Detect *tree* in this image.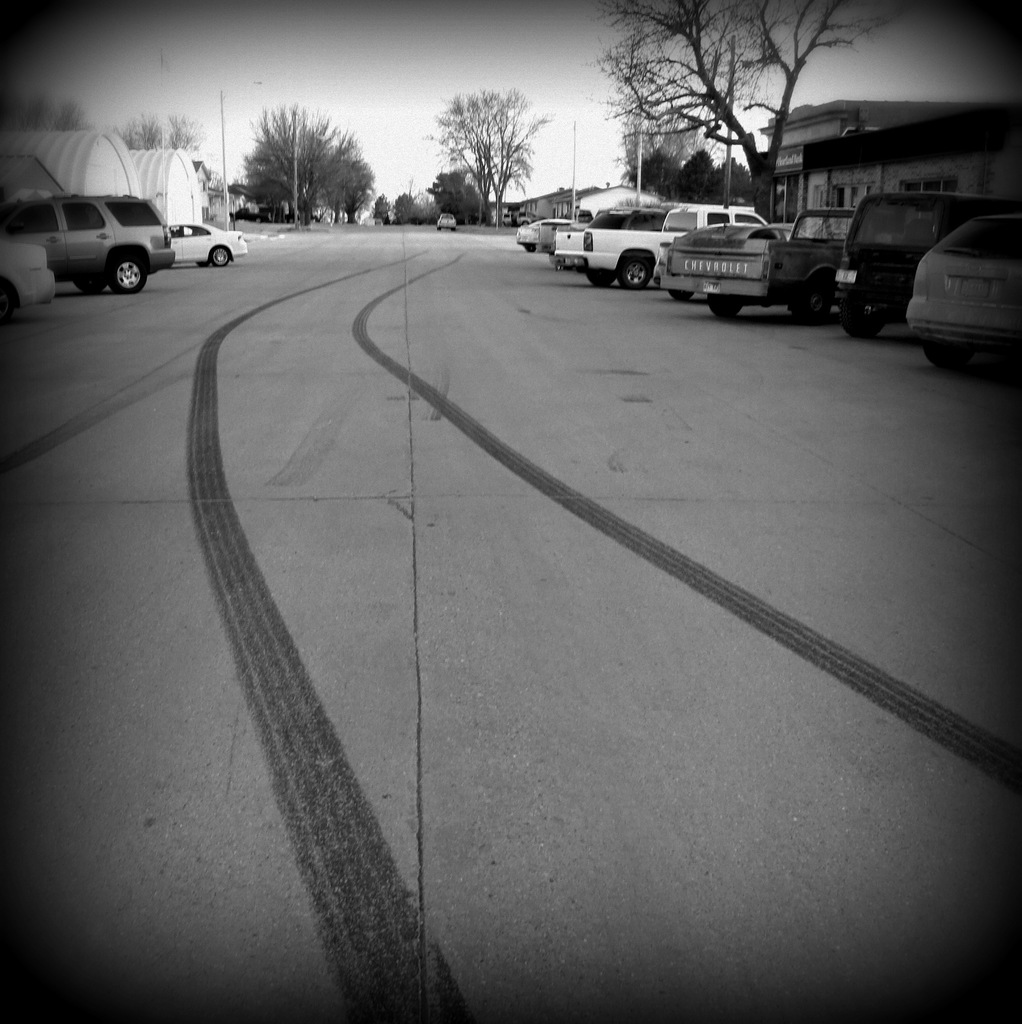
Detection: [398, 189, 434, 226].
